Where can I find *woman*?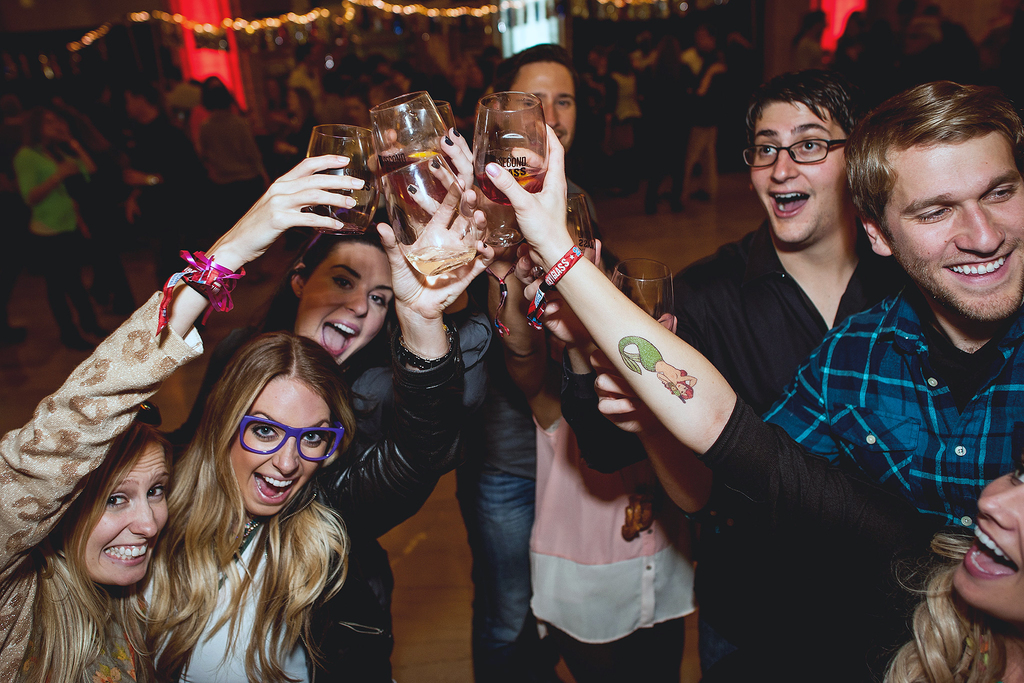
You can find it at <bbox>483, 121, 1023, 682</bbox>.
